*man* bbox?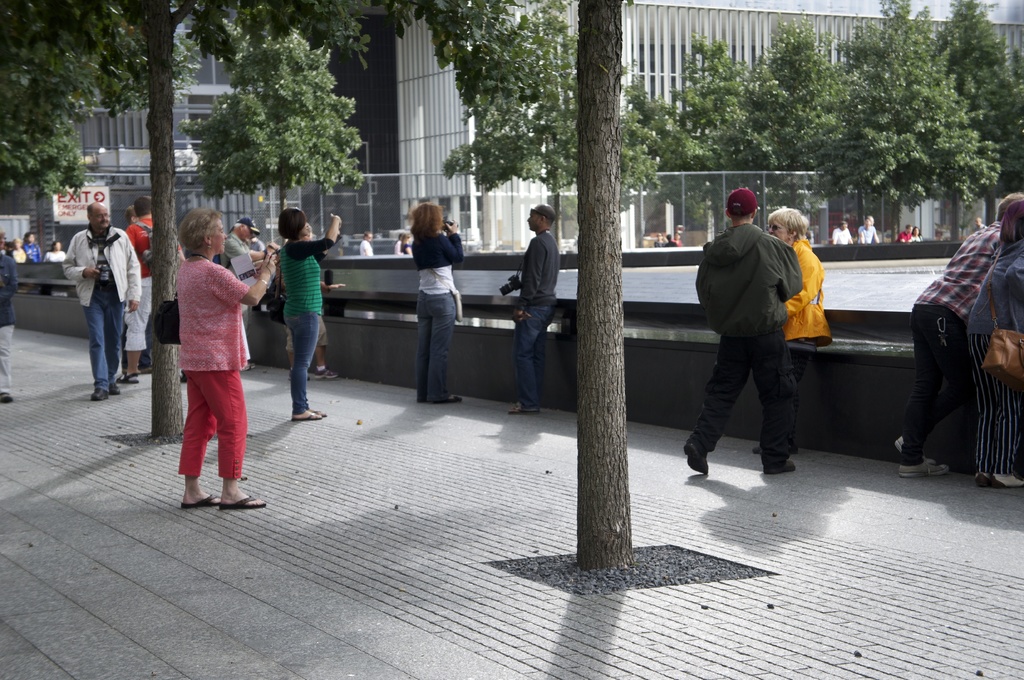
119,195,154,384
